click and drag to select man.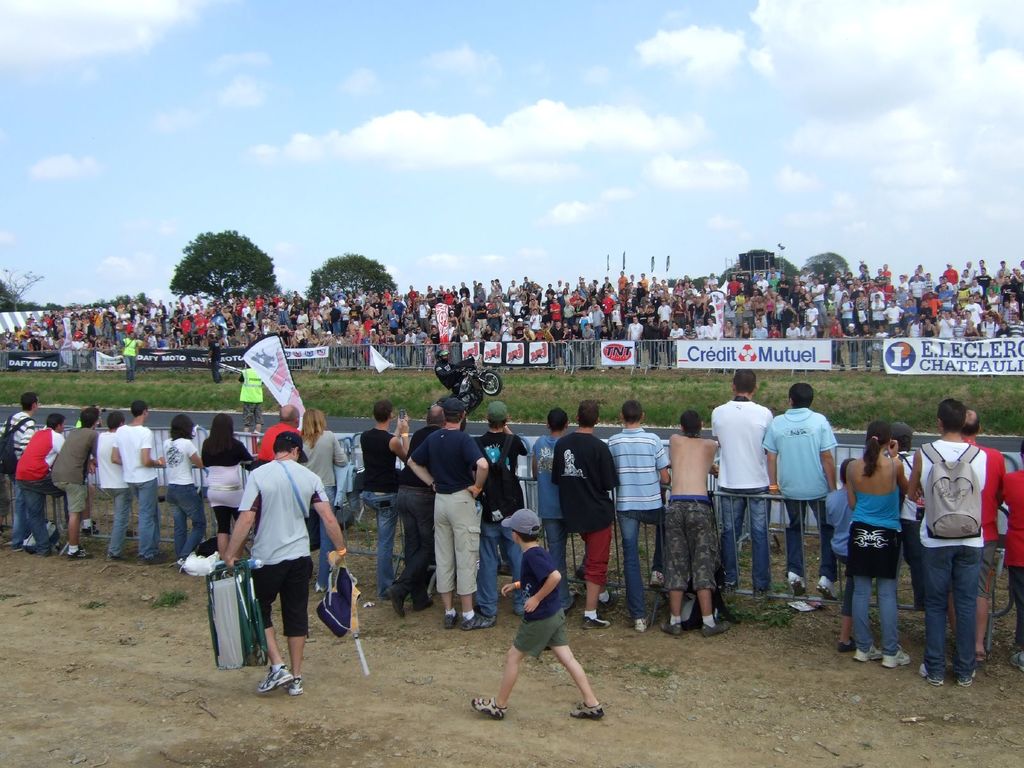
Selection: <bbox>831, 319, 844, 366</bbox>.
